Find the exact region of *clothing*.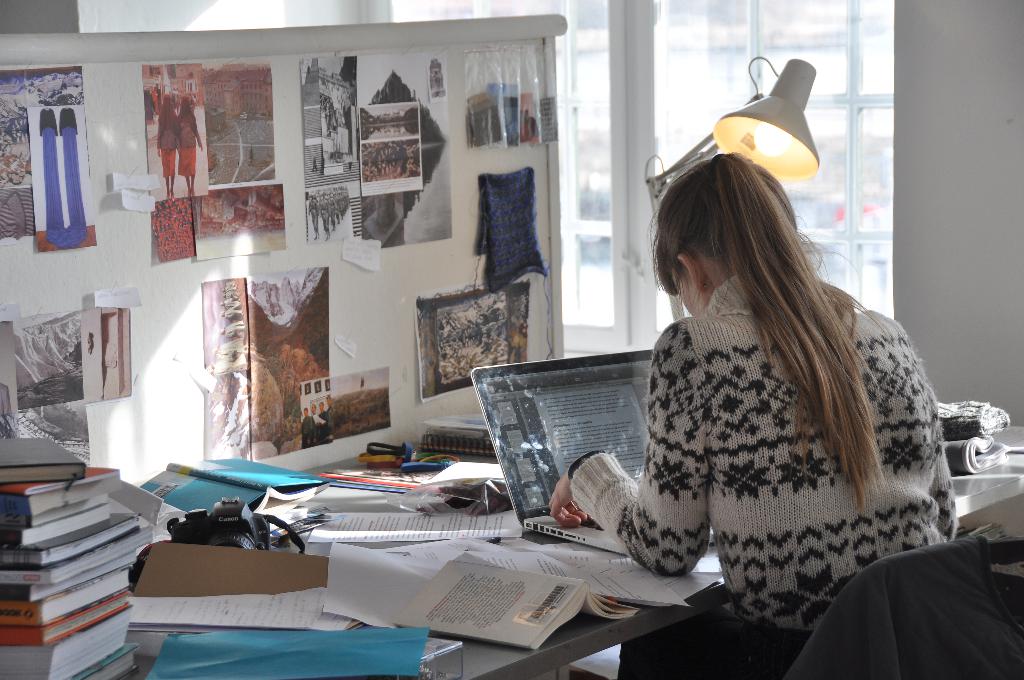
Exact region: bbox=[176, 109, 201, 177].
